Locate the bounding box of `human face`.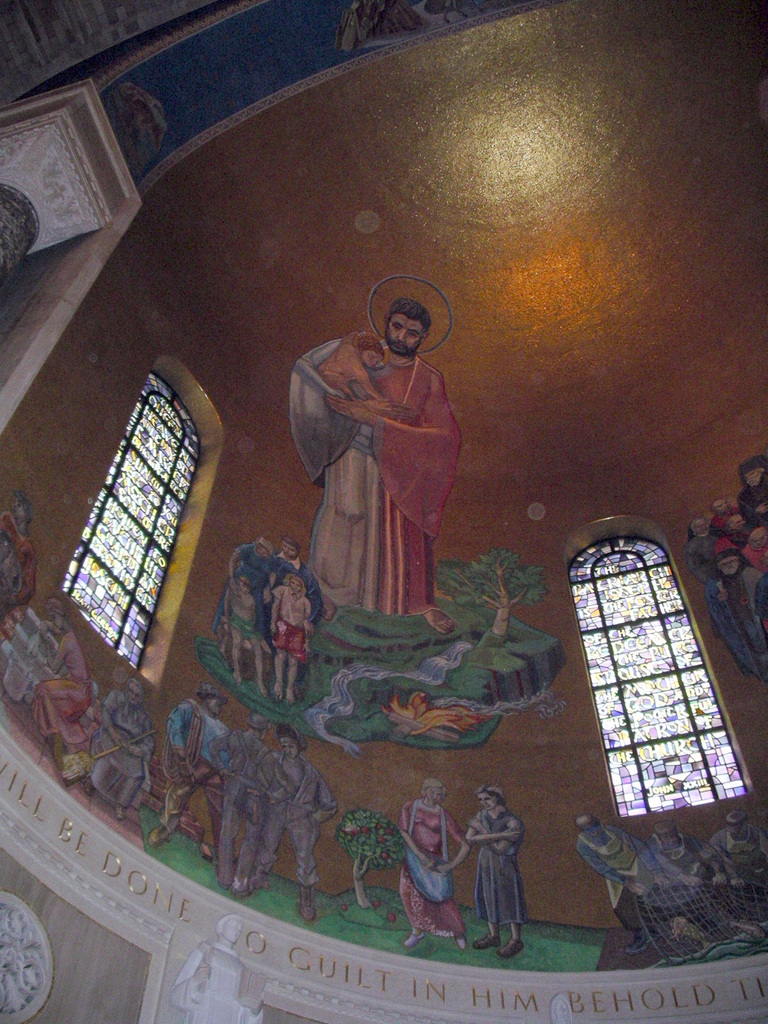
Bounding box: l=477, t=792, r=501, b=813.
